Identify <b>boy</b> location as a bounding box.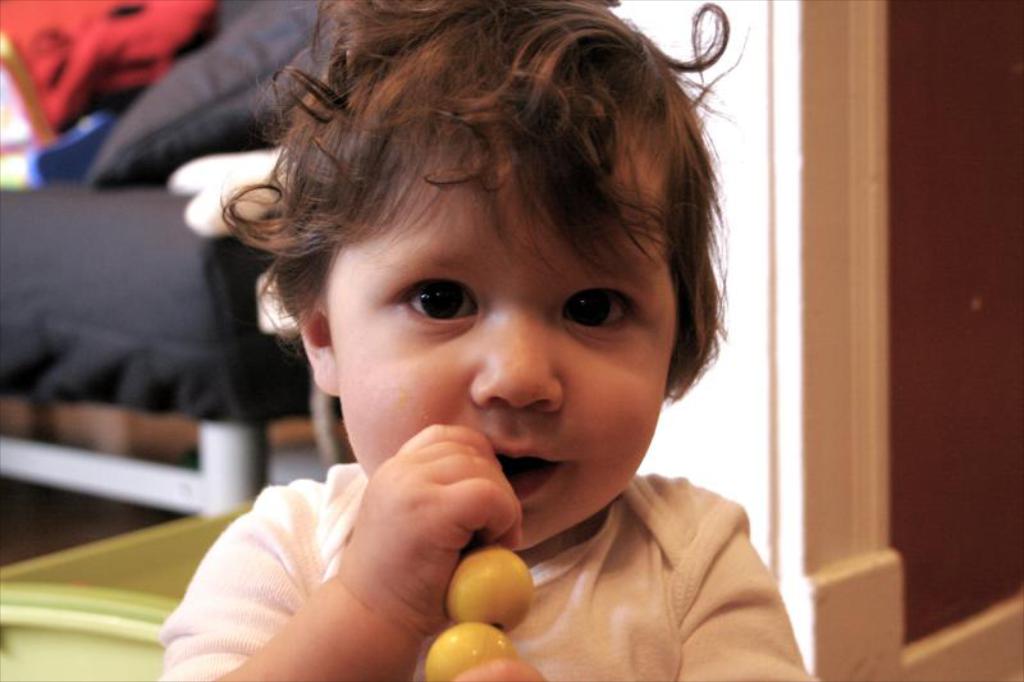
{"left": 154, "top": 0, "right": 819, "bottom": 681}.
